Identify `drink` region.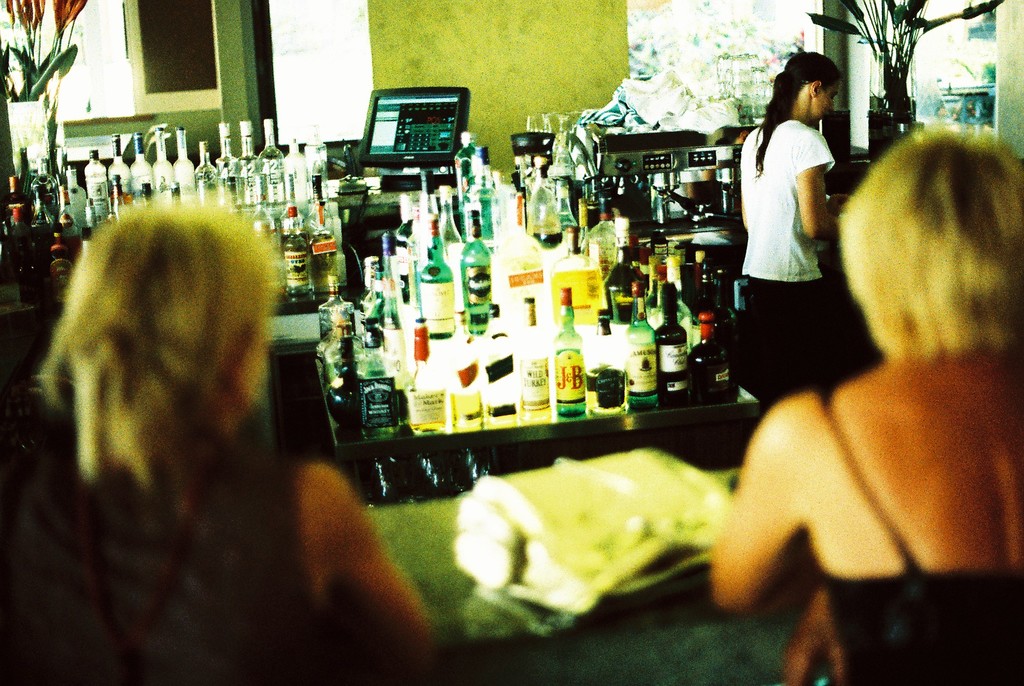
Region: 360 396 395 430.
